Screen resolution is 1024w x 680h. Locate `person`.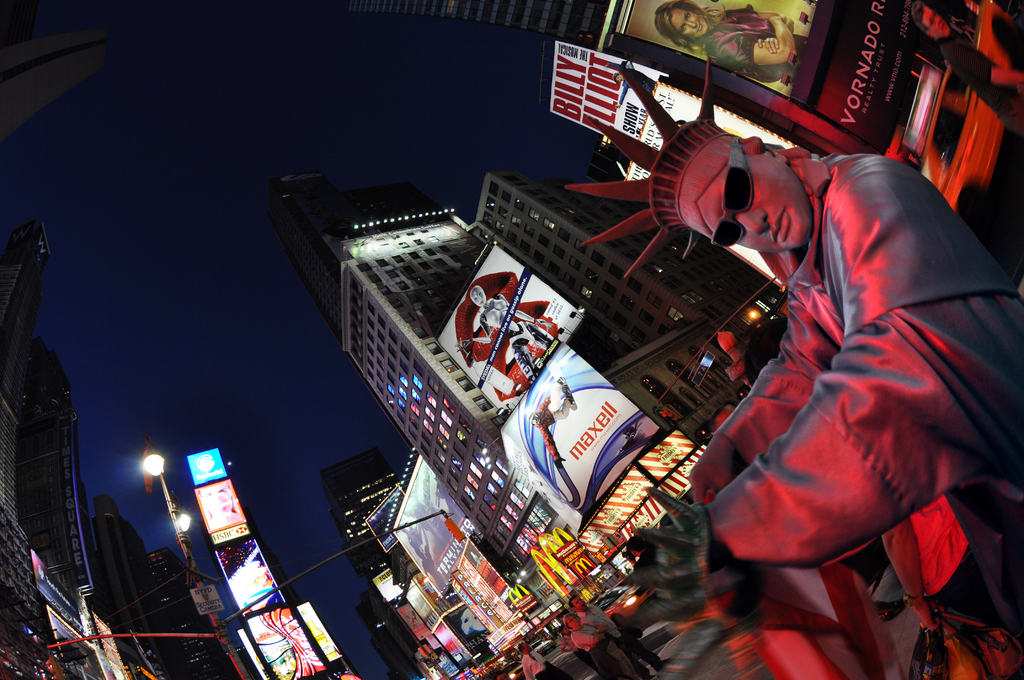
x1=911, y1=0, x2=1023, y2=135.
